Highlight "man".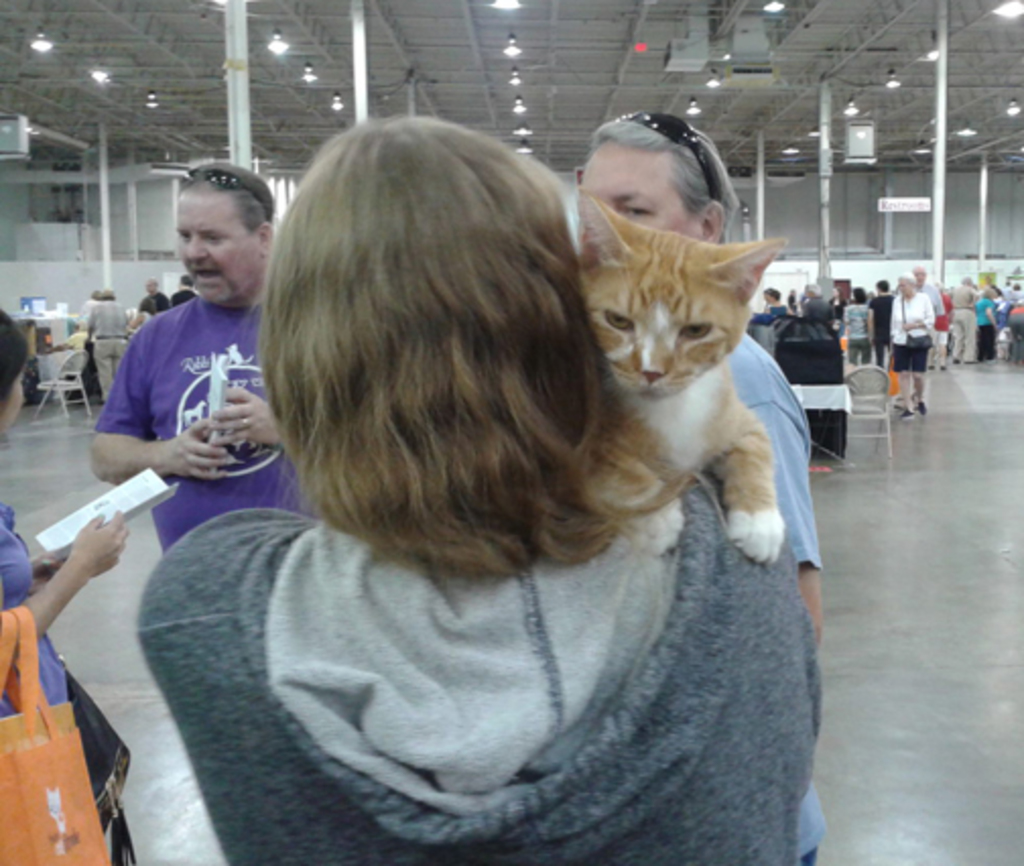
Highlighted region: <region>89, 161, 323, 555</region>.
